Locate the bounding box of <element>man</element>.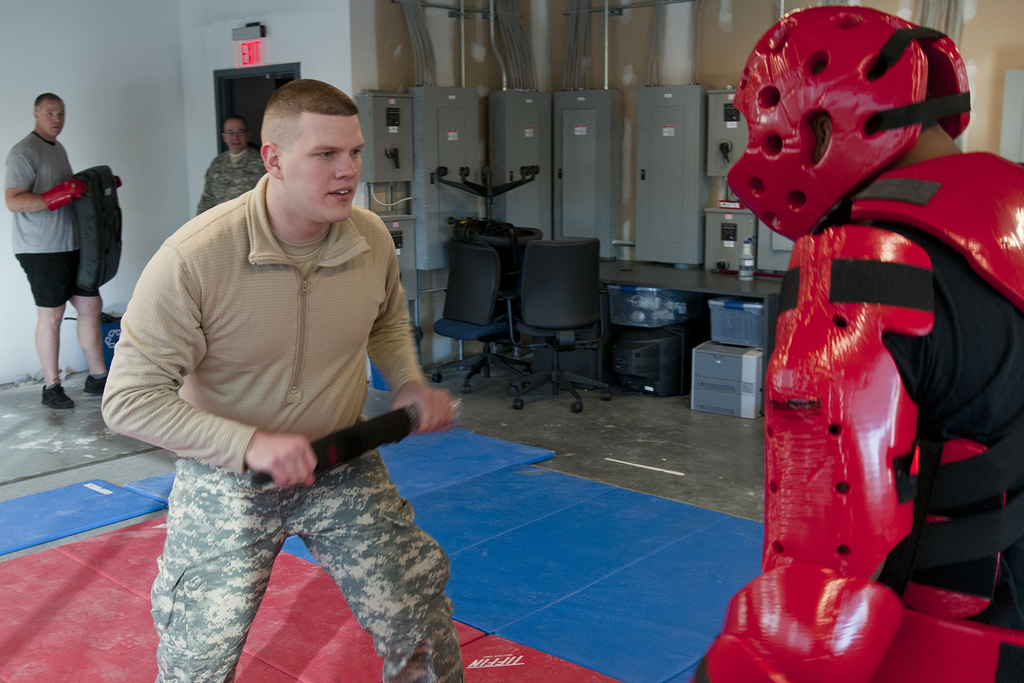
Bounding box: <box>196,114,268,219</box>.
